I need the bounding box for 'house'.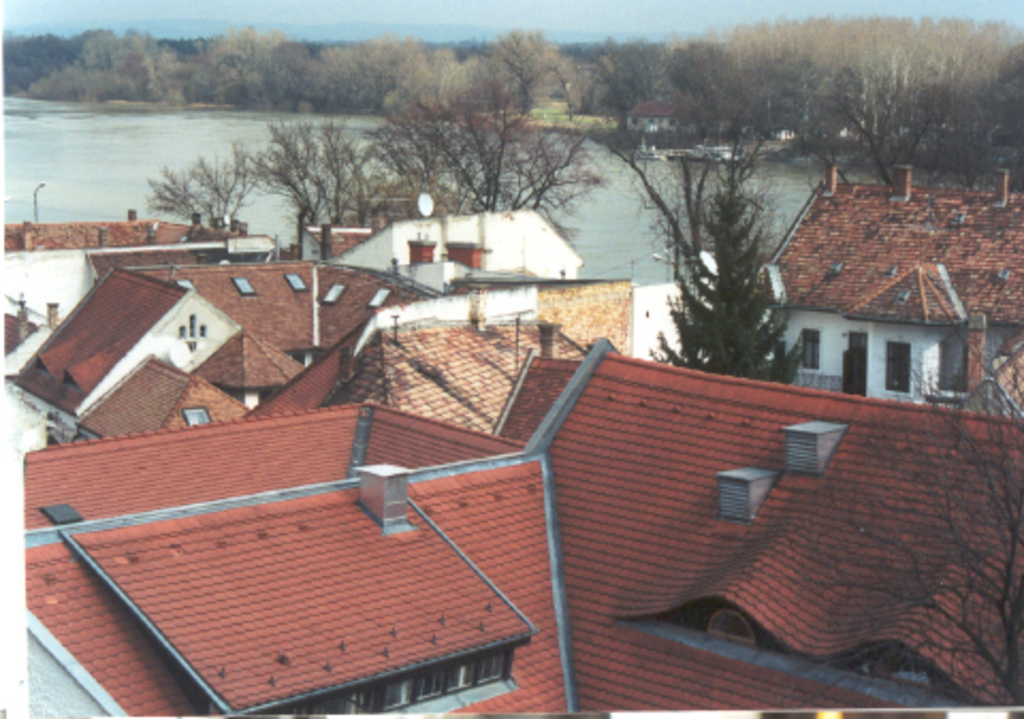
Here it is: rect(326, 196, 587, 286).
